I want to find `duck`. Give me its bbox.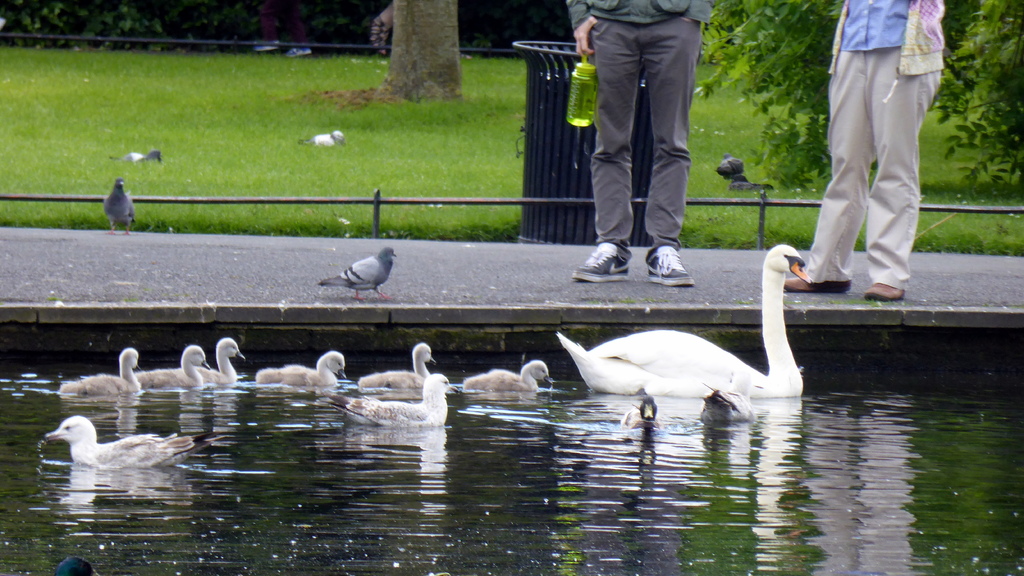
62, 338, 148, 400.
